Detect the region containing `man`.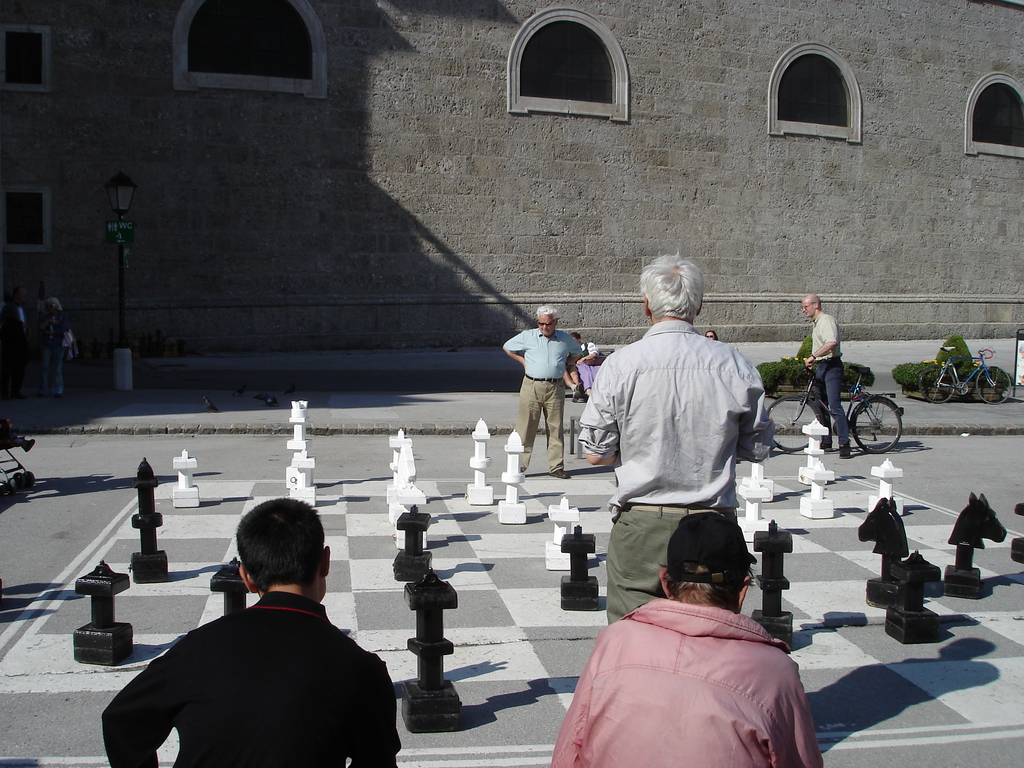
box=[0, 287, 31, 401].
